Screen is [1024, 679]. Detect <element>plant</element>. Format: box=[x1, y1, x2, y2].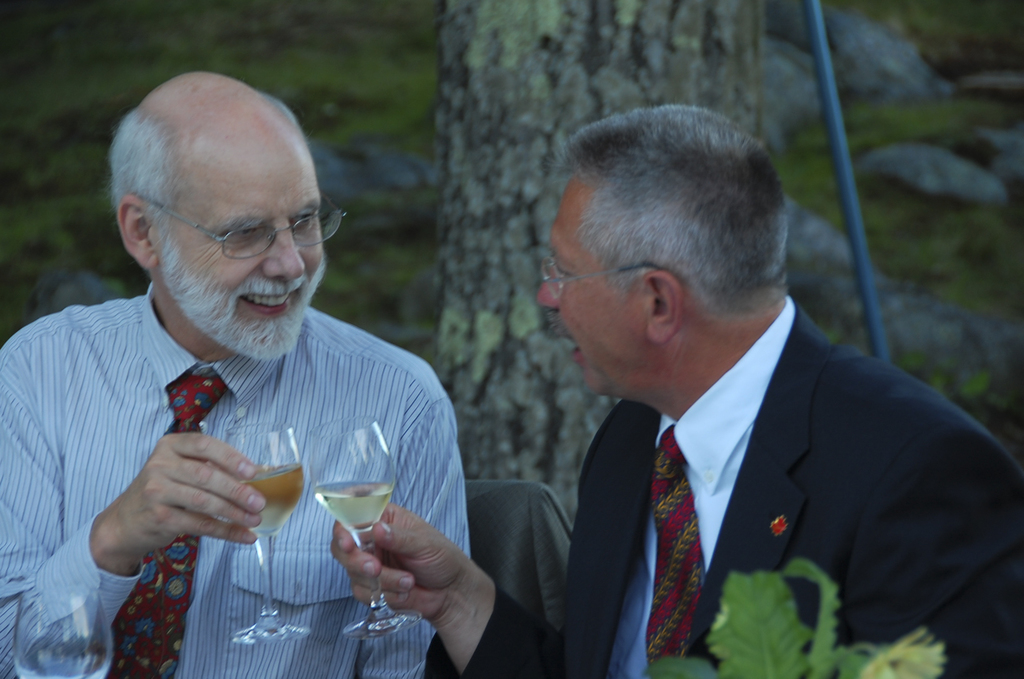
box=[635, 553, 951, 678].
